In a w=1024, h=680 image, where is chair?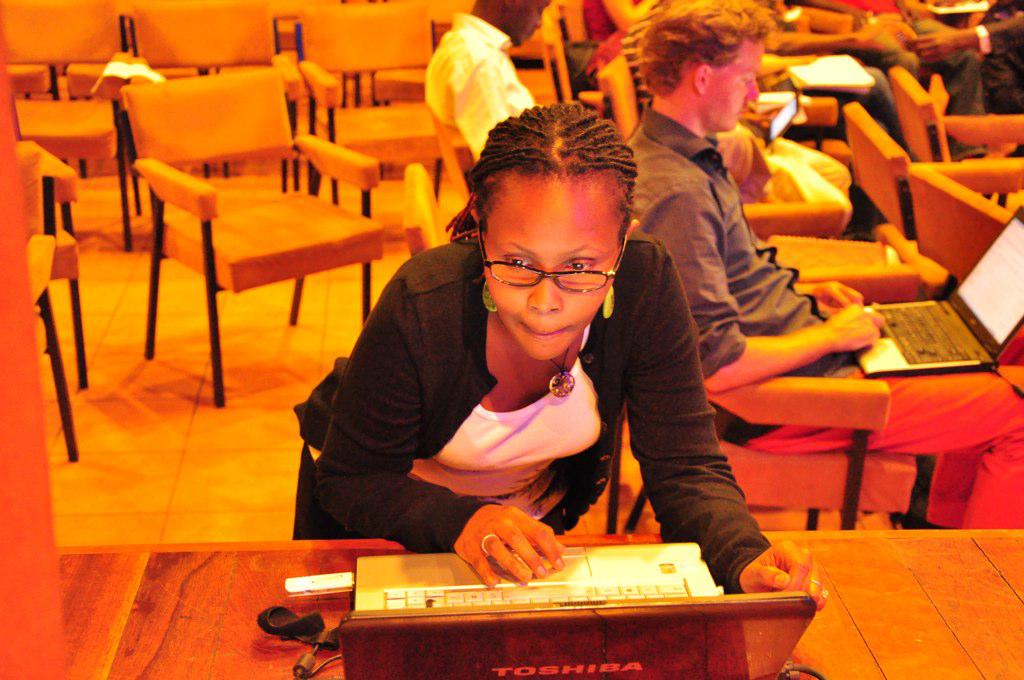
881,69,959,164.
